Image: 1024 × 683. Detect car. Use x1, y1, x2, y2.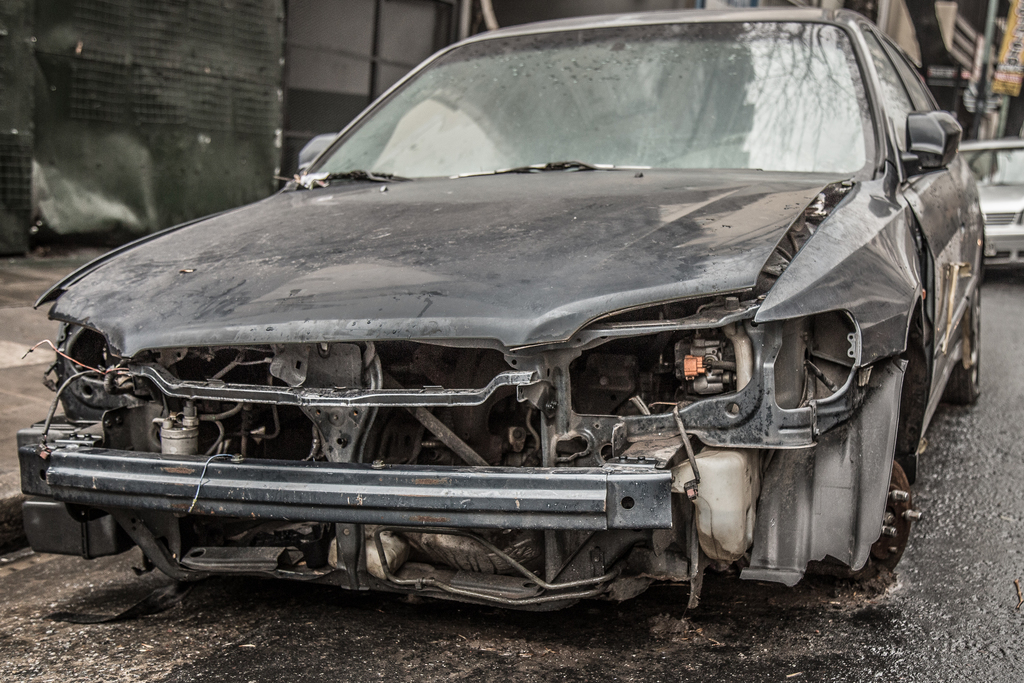
966, 144, 1023, 273.
